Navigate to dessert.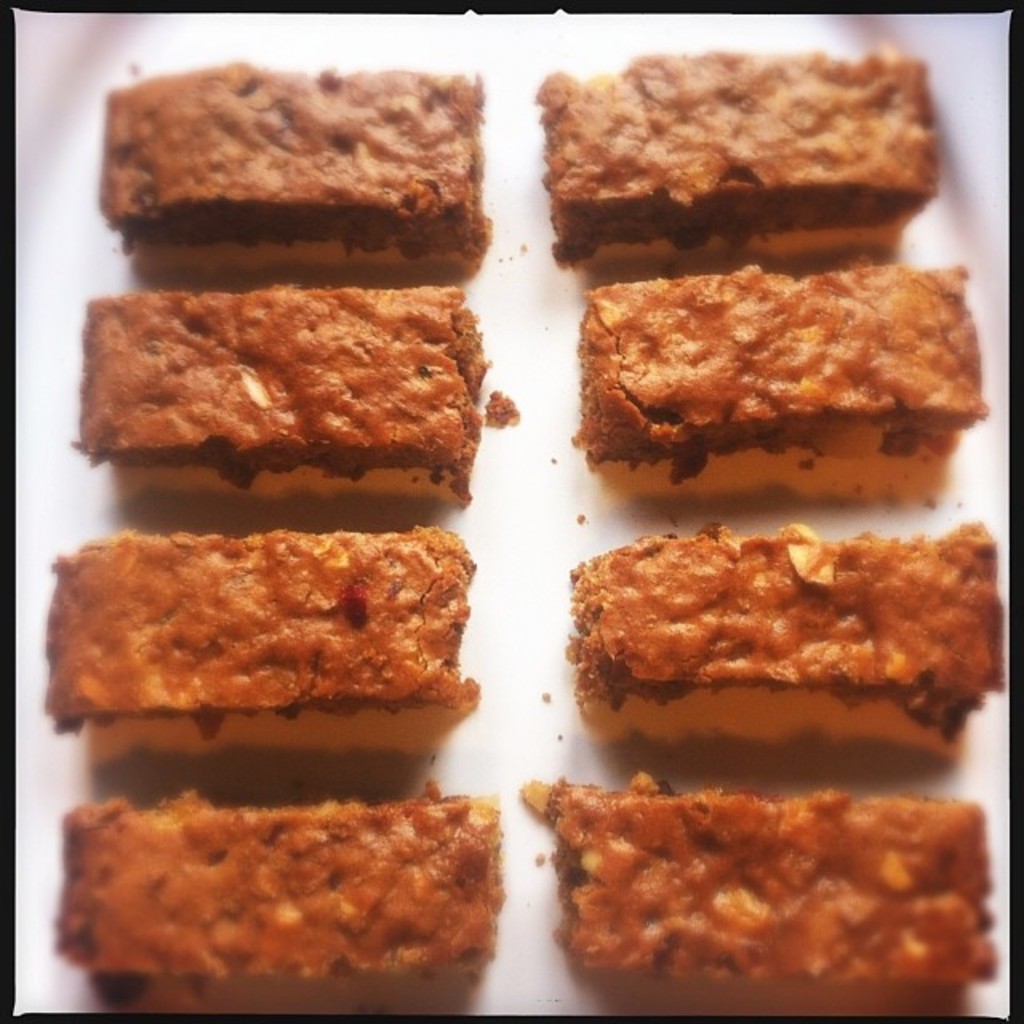
Navigation target: 565/522/1011/760.
